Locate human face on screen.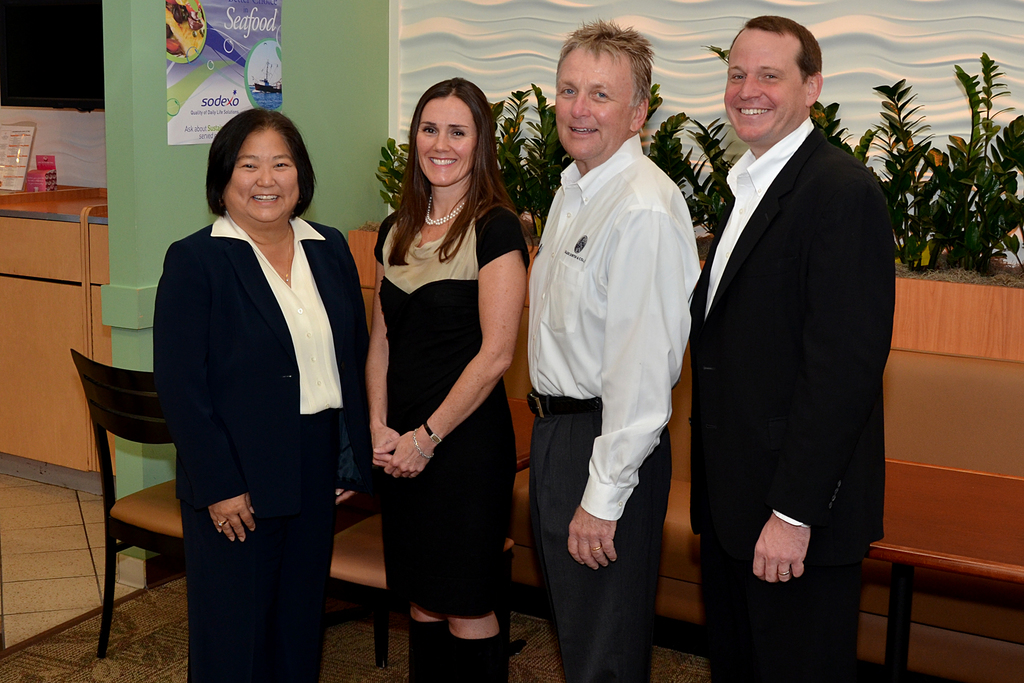
On screen at 223, 129, 303, 222.
